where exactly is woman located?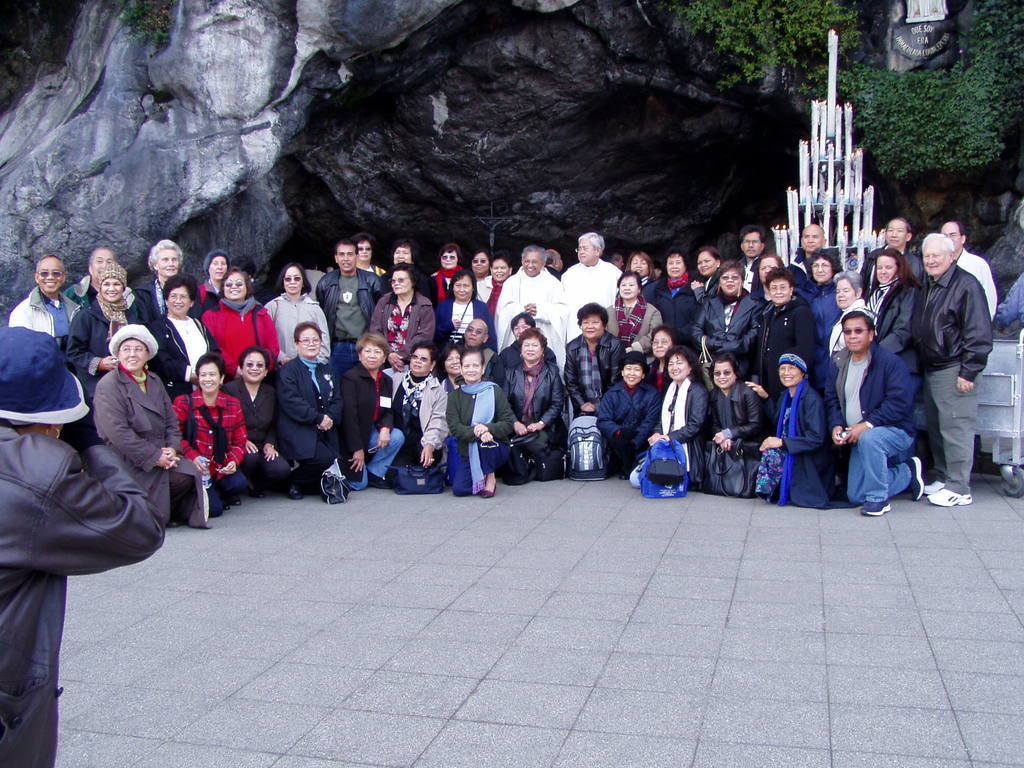
Its bounding box is detection(147, 269, 214, 391).
